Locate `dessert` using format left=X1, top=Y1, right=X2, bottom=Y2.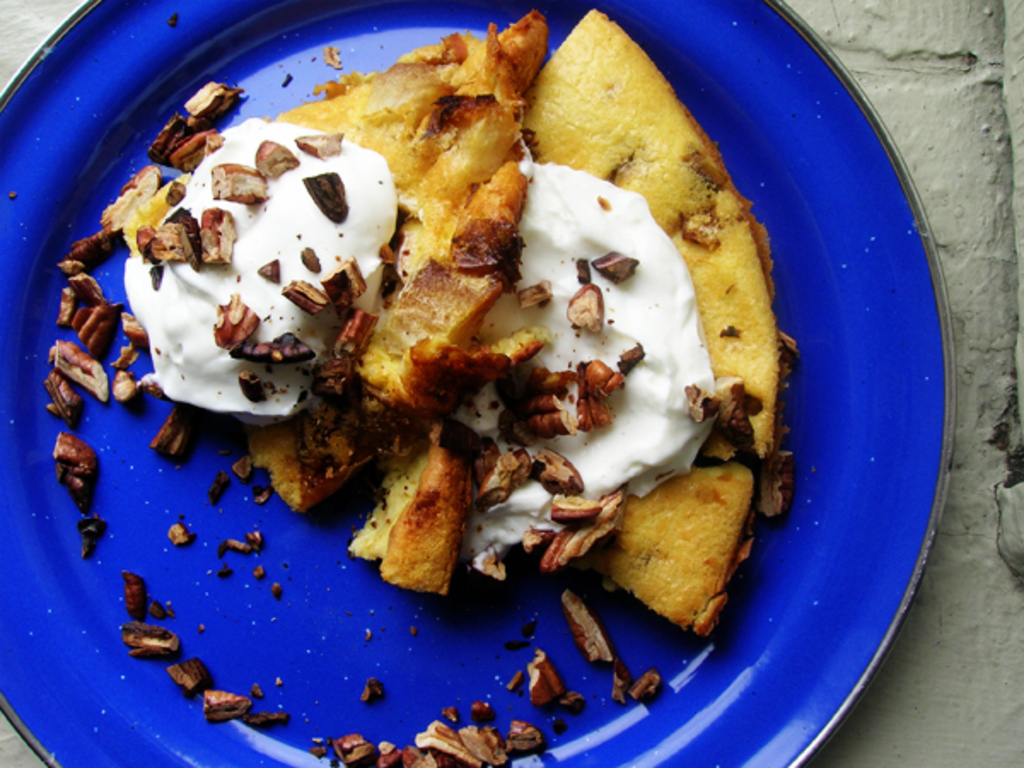
left=386, top=17, right=790, bottom=635.
